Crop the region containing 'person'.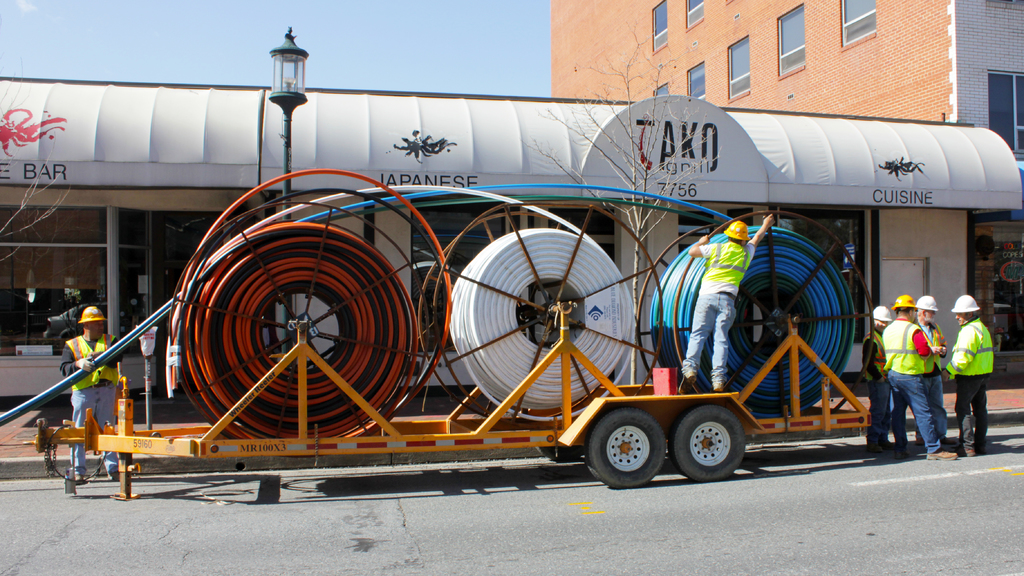
Crop region: 909 294 949 449.
